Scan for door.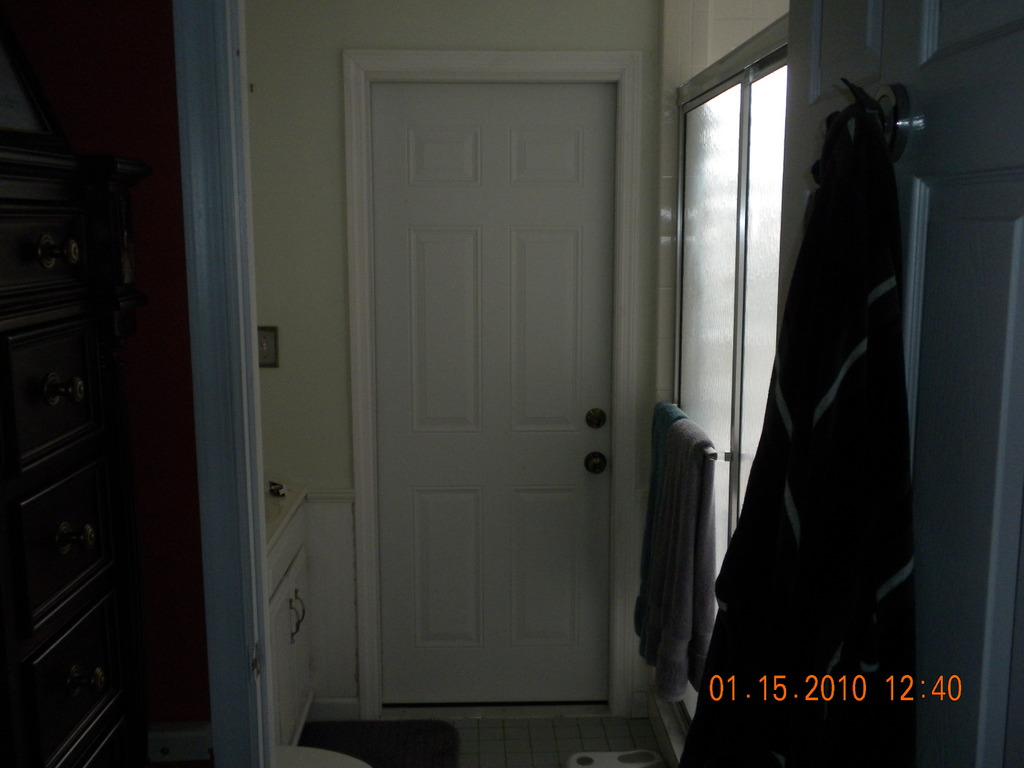
Scan result: <bbox>367, 82, 614, 701</bbox>.
